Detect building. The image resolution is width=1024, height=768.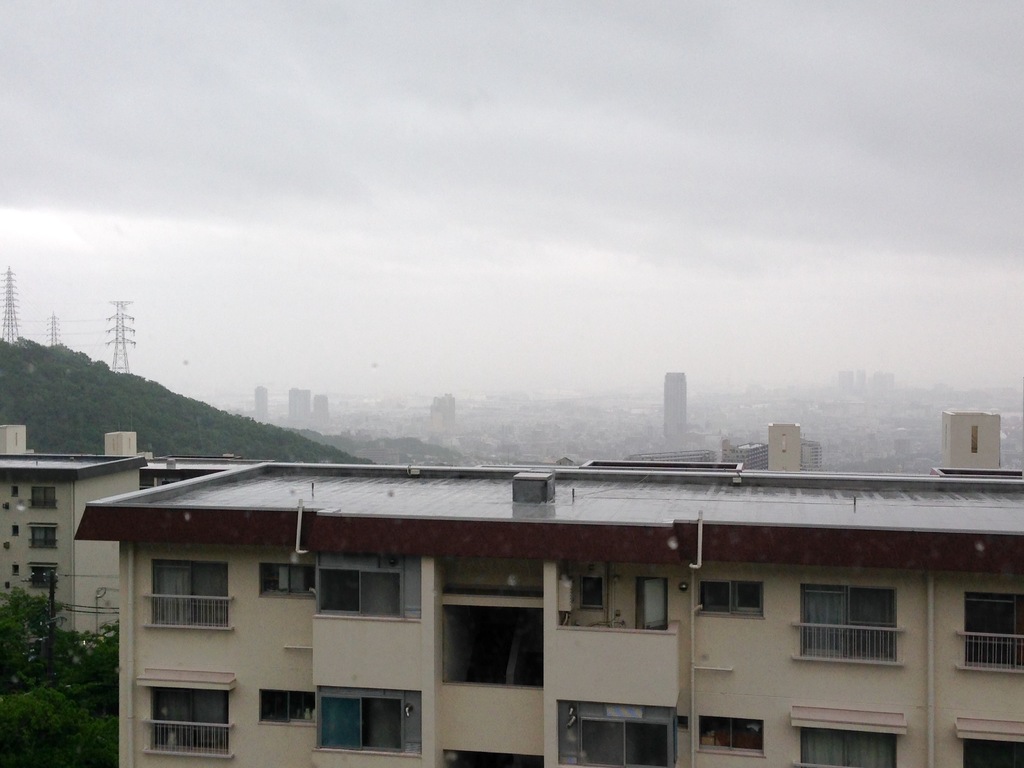
[left=0, top=425, right=148, bottom=657].
